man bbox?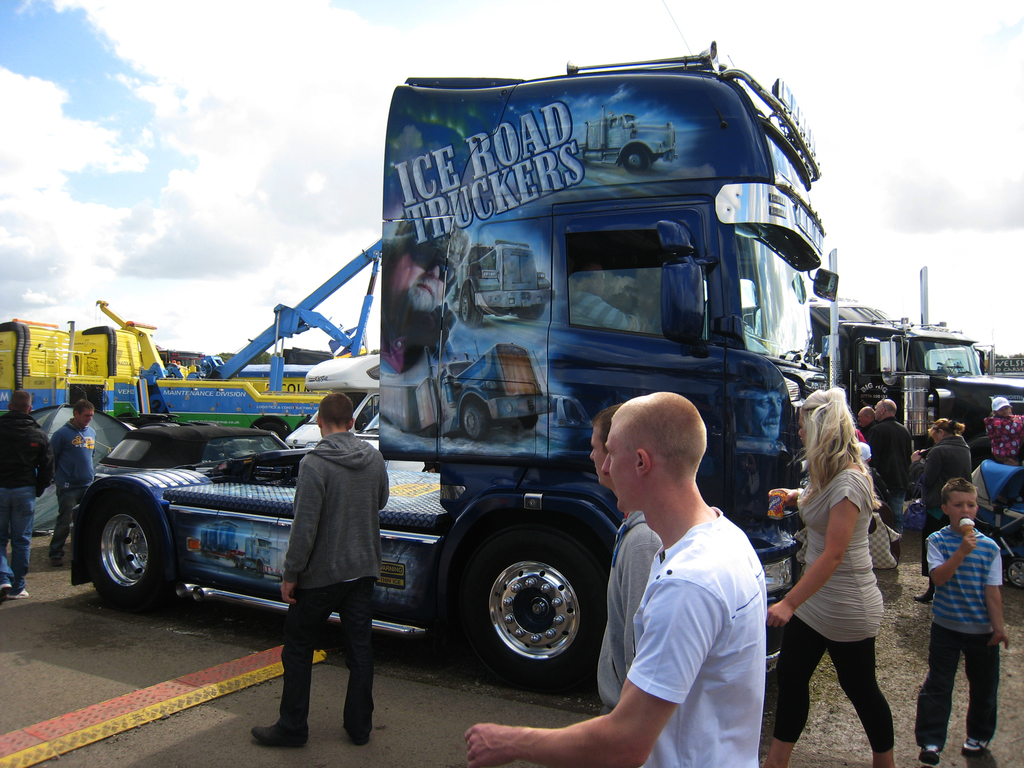
463 390 767 767
